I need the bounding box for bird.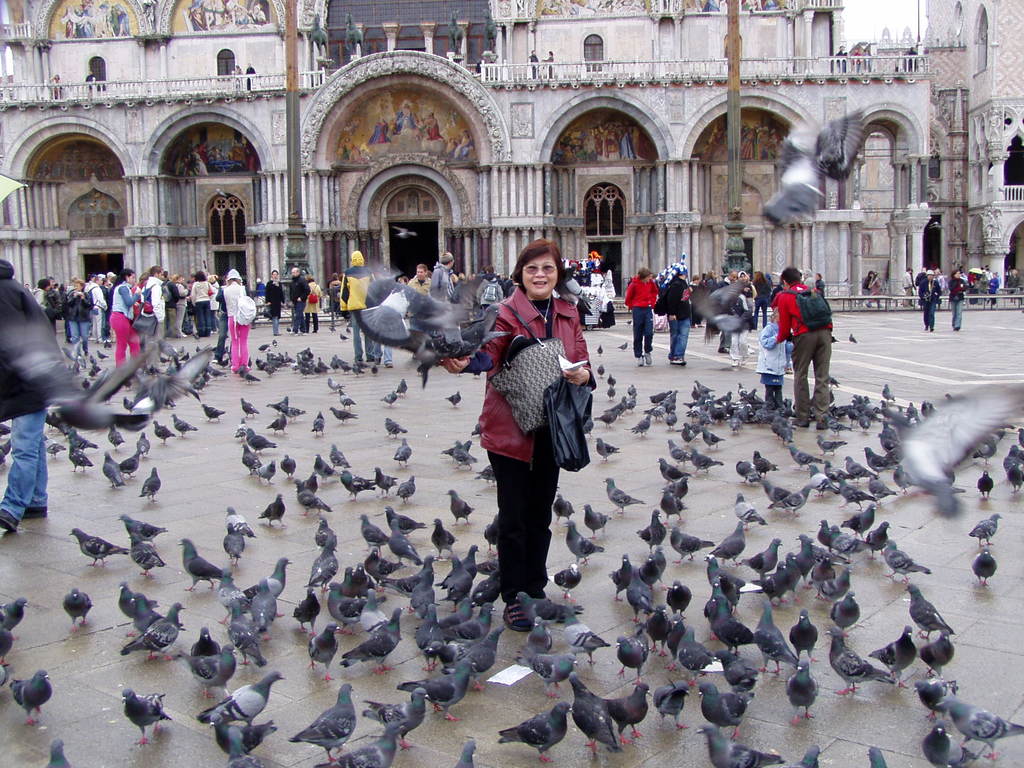
Here it is: 565 669 622 762.
